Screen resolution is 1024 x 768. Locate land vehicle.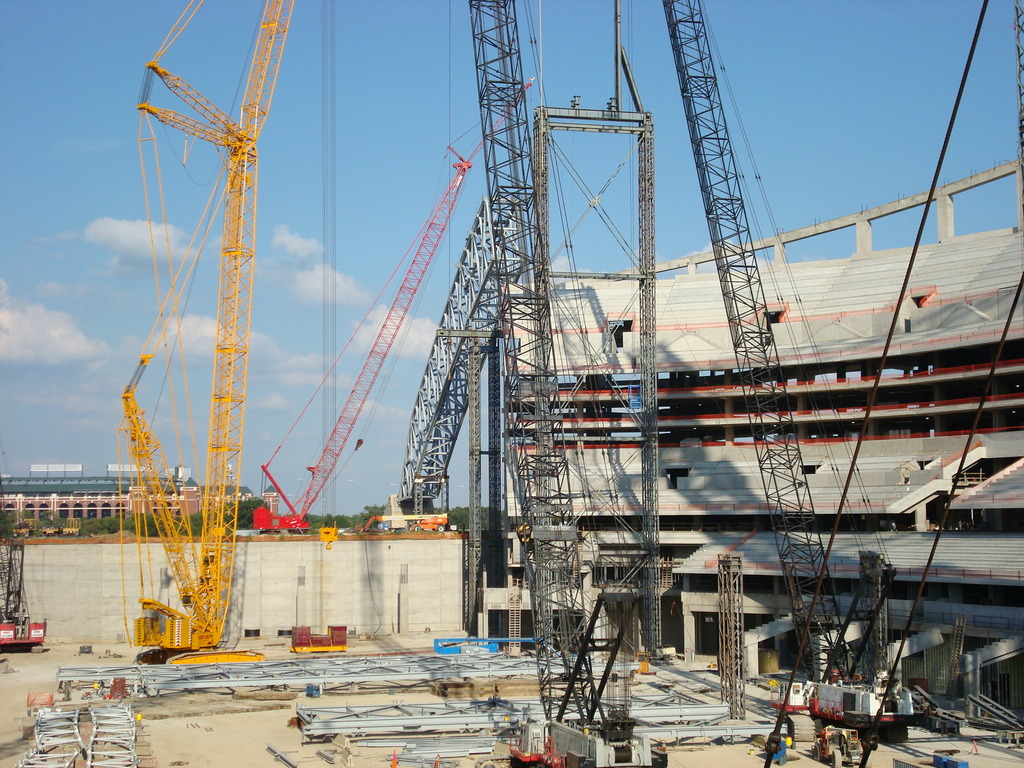
bbox=[122, 1, 293, 666].
